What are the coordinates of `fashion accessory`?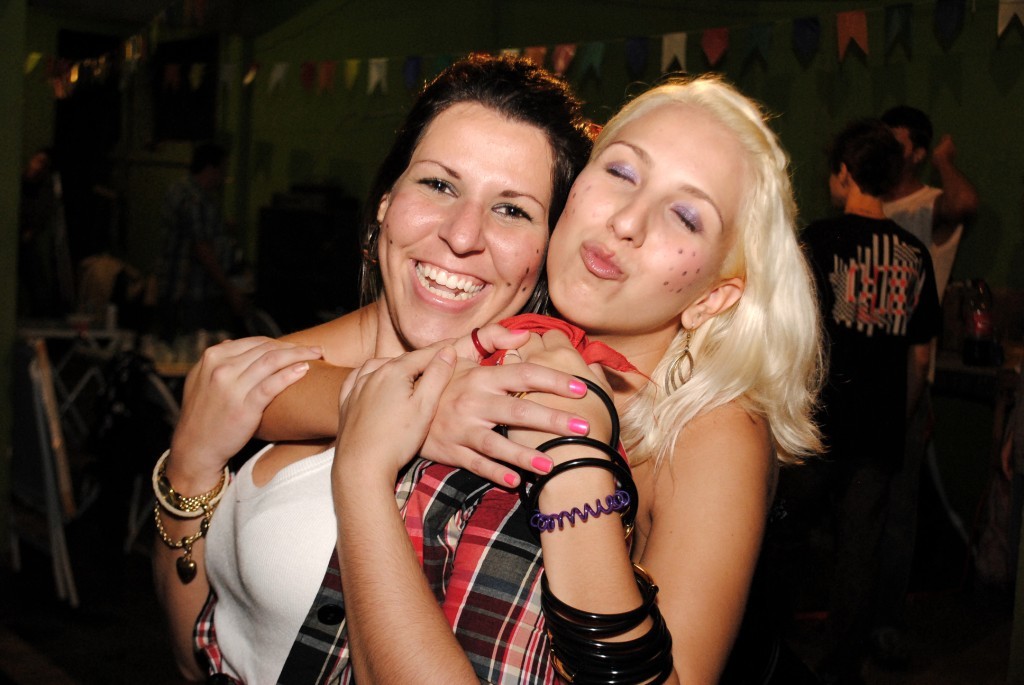
[x1=515, y1=436, x2=622, y2=509].
